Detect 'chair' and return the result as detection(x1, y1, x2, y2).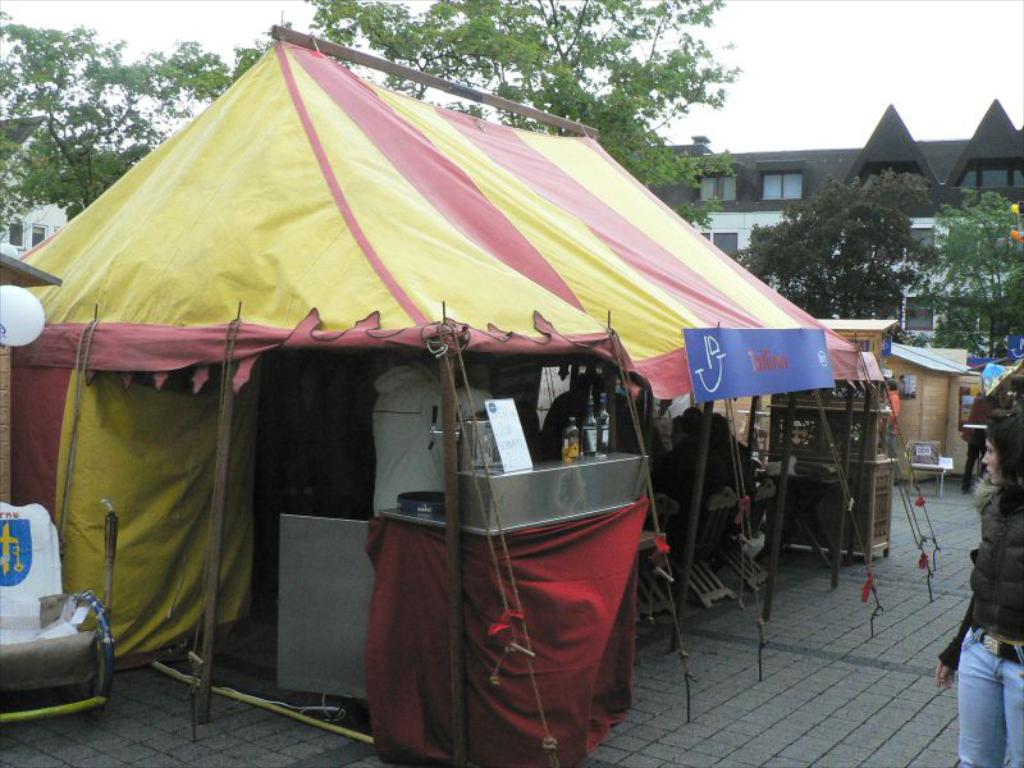
detection(627, 502, 684, 626).
